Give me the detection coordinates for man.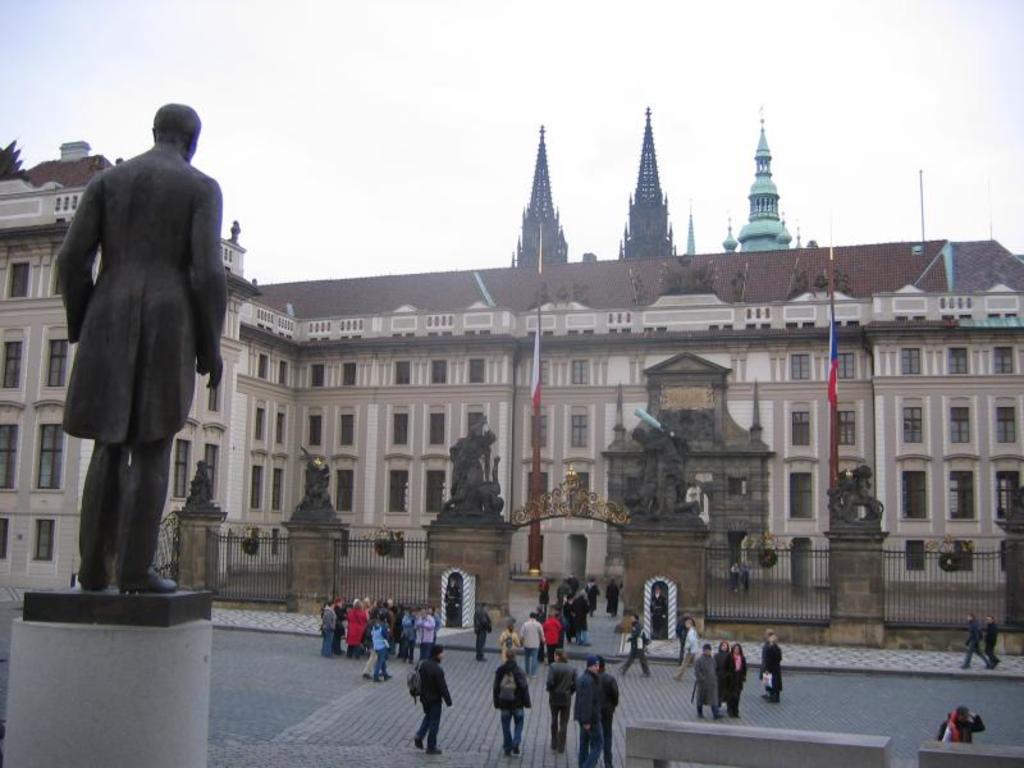
select_region(444, 457, 504, 508).
